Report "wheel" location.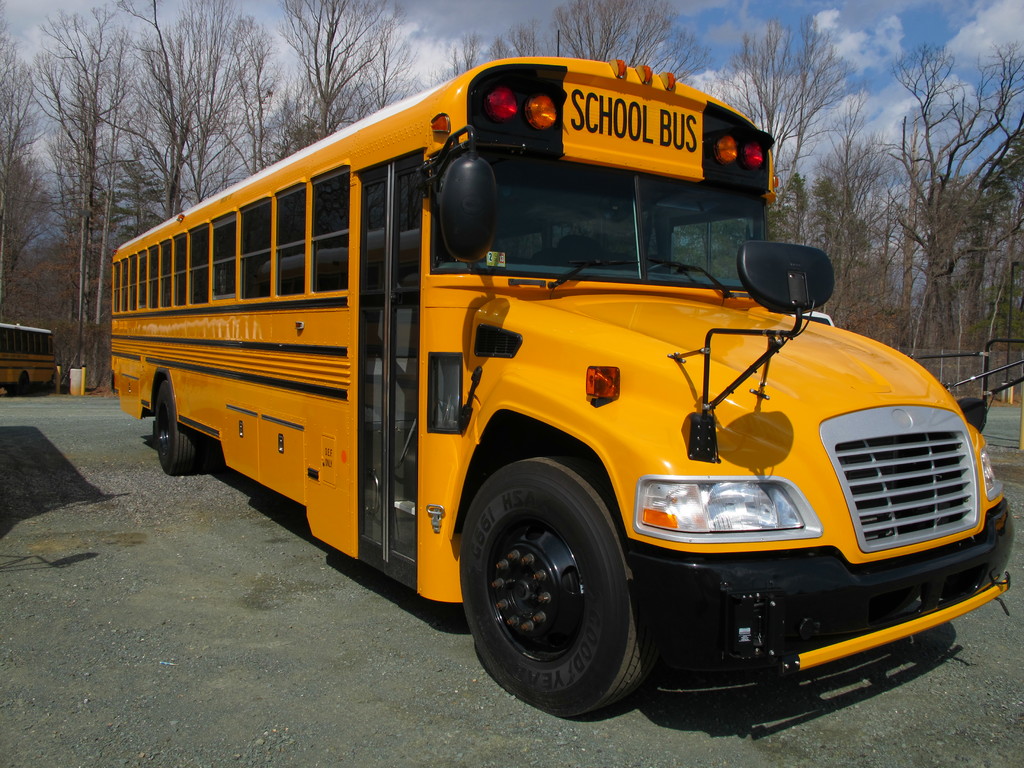
Report: [431, 438, 642, 723].
